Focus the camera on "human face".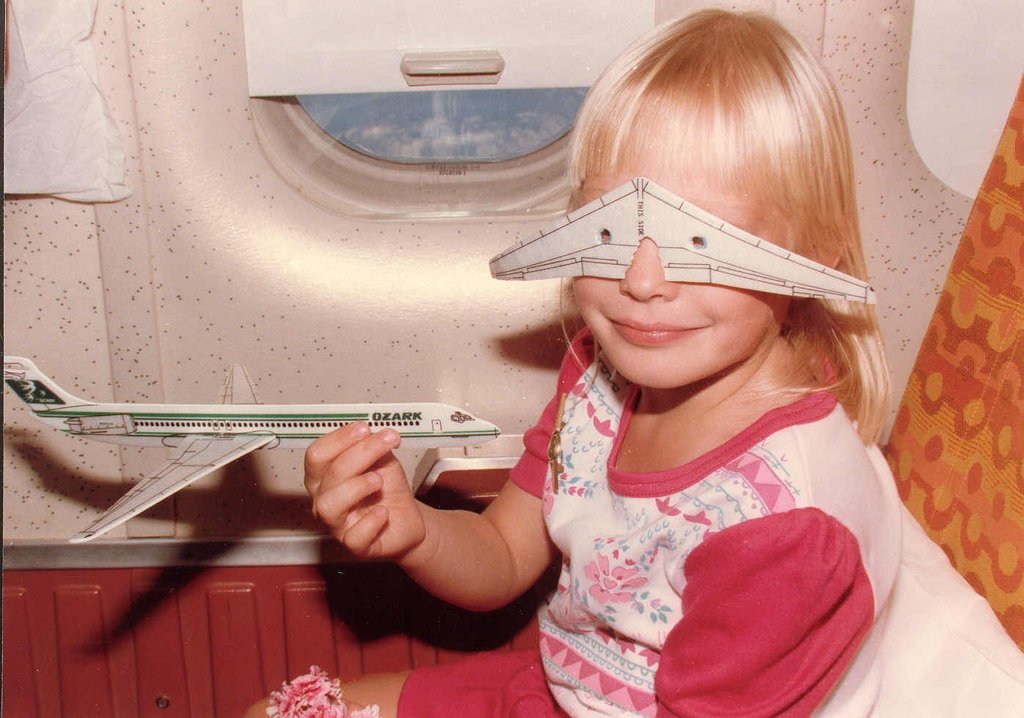
Focus region: {"left": 574, "top": 144, "right": 787, "bottom": 387}.
